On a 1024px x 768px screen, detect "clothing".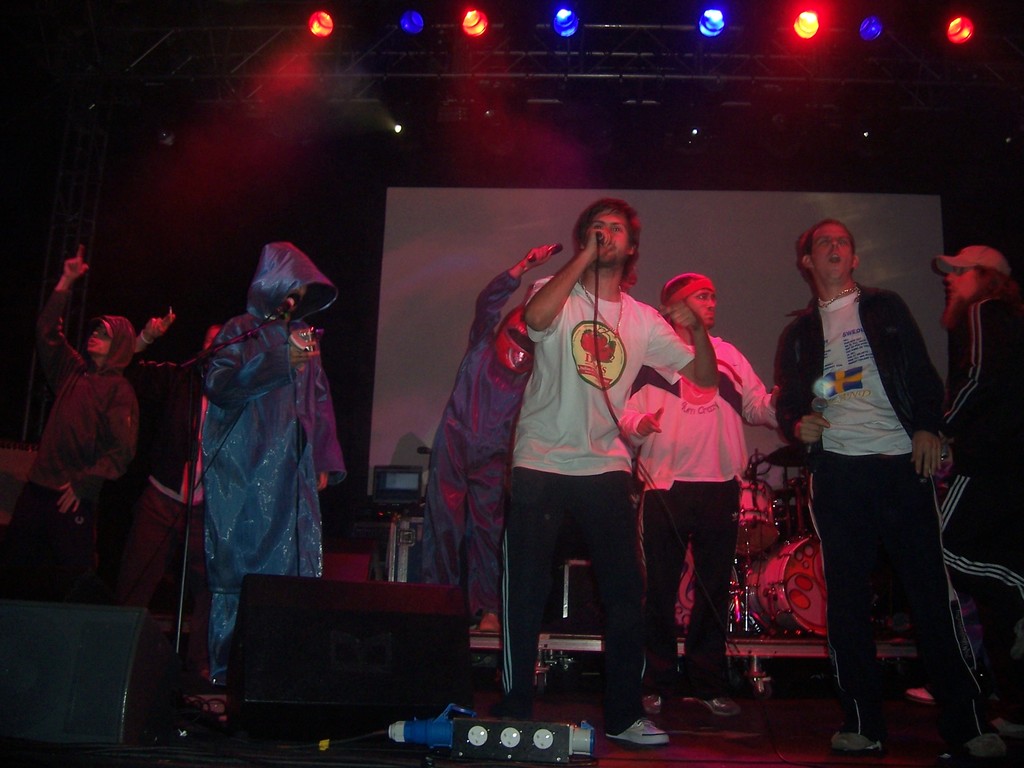
Rect(22, 295, 140, 580).
